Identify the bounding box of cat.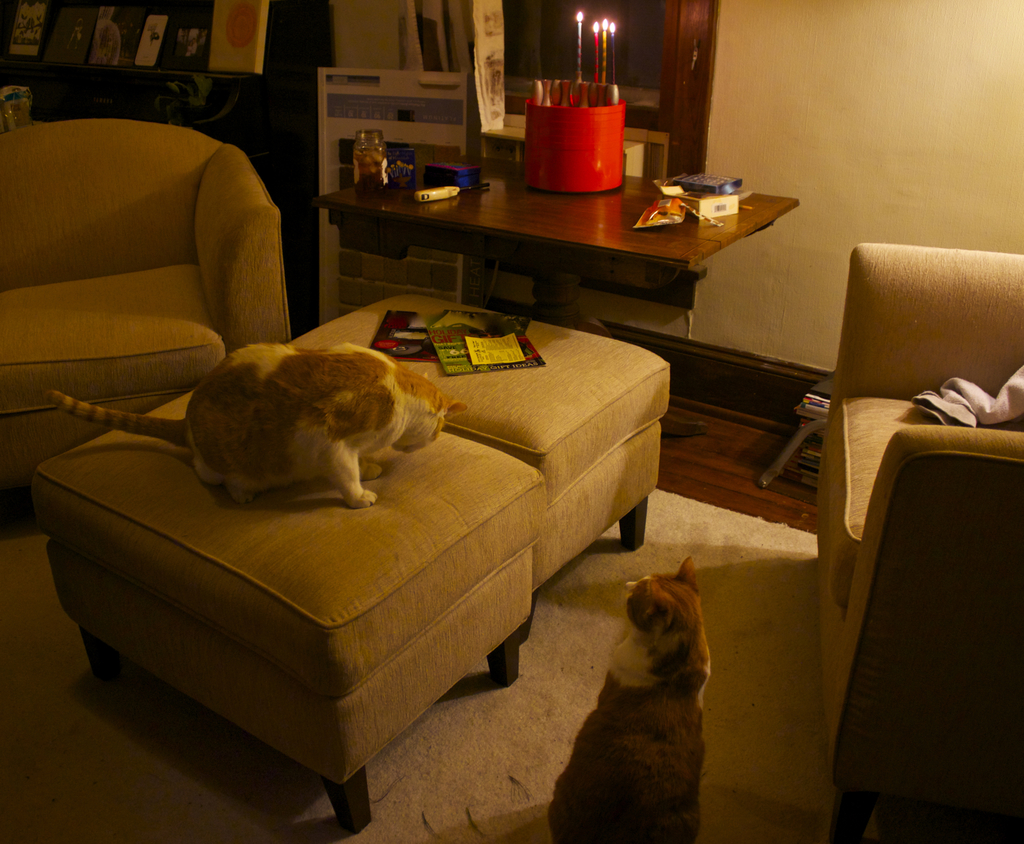
x1=539, y1=550, x2=711, y2=843.
